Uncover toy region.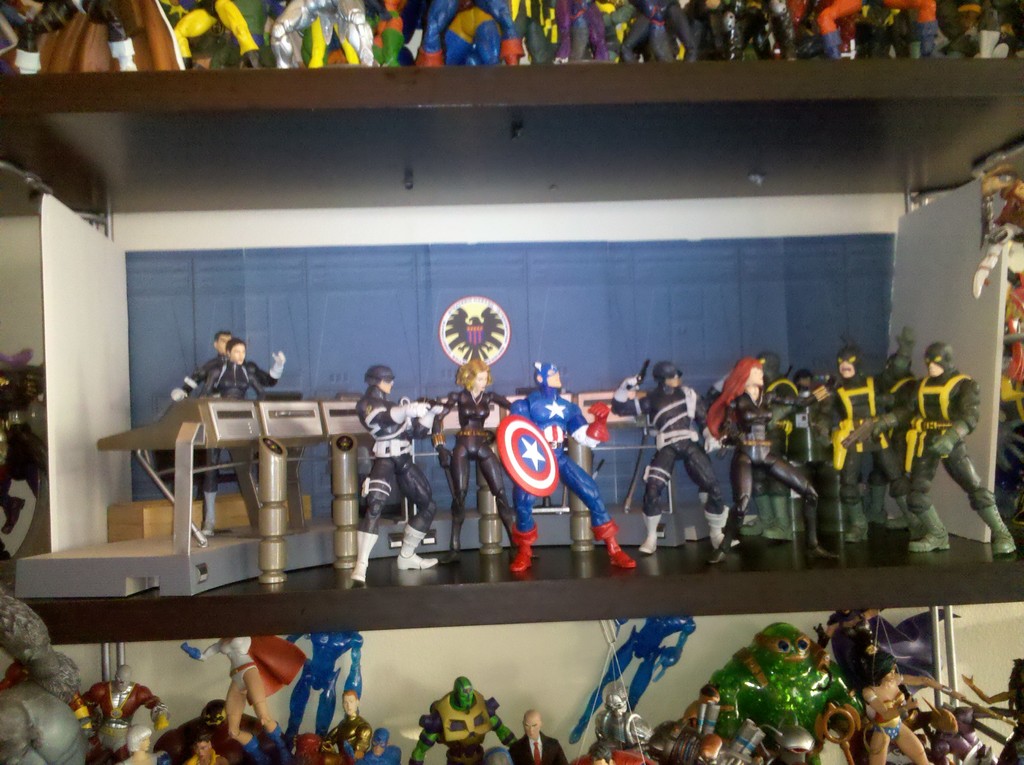
Uncovered: (571,615,699,741).
